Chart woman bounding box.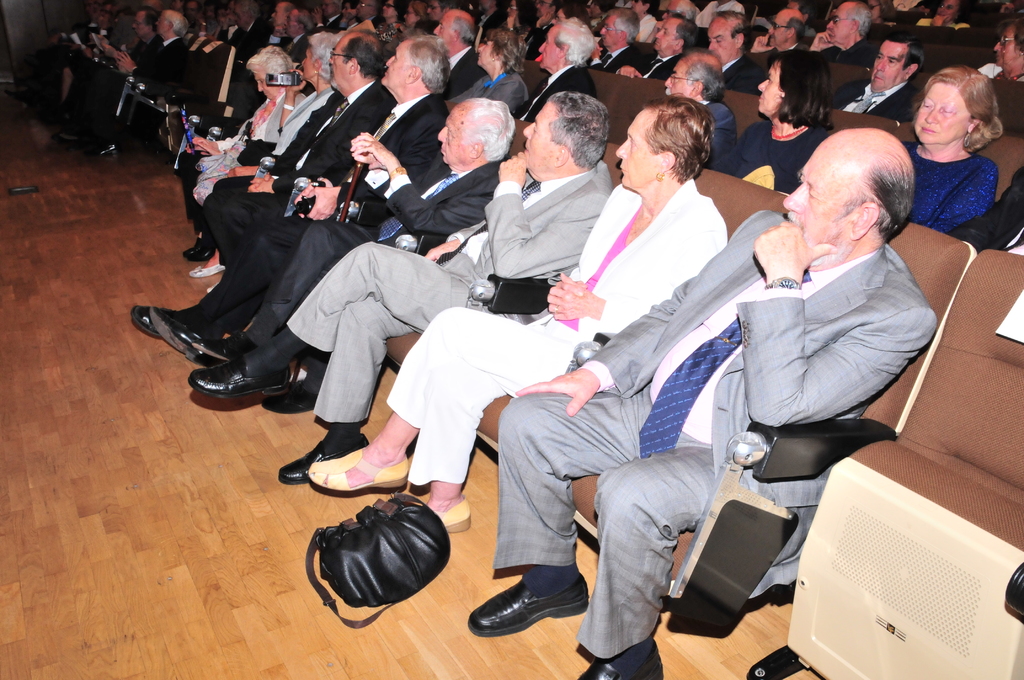
Charted: 917 0 973 28.
